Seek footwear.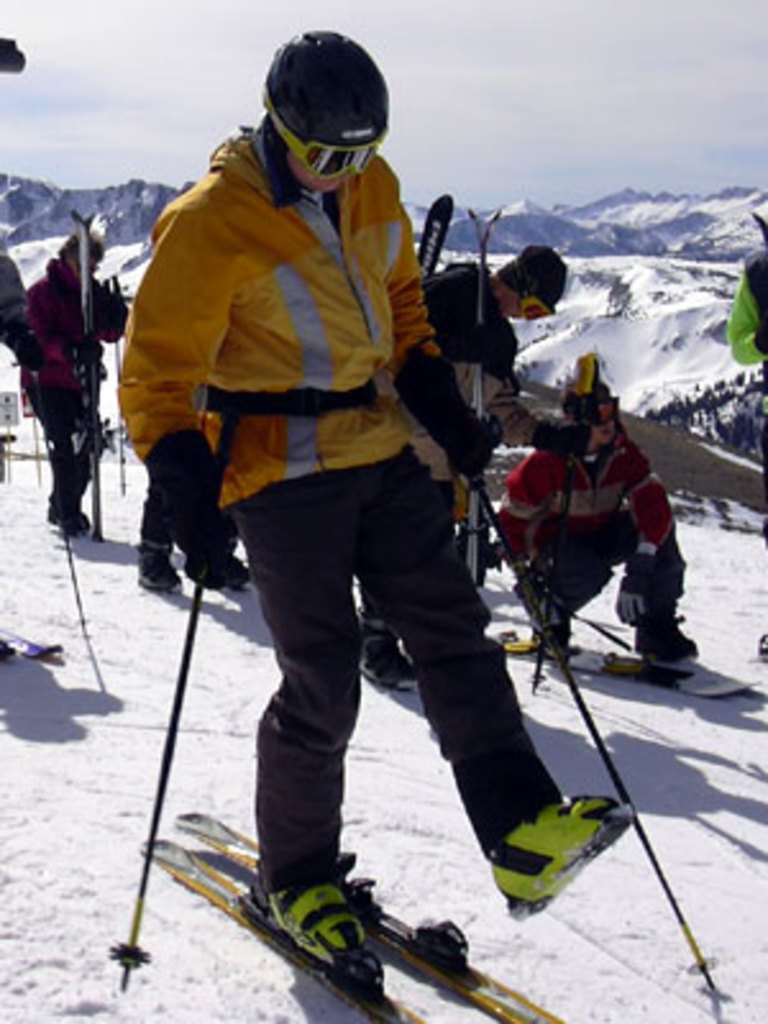
492/791/627/919.
